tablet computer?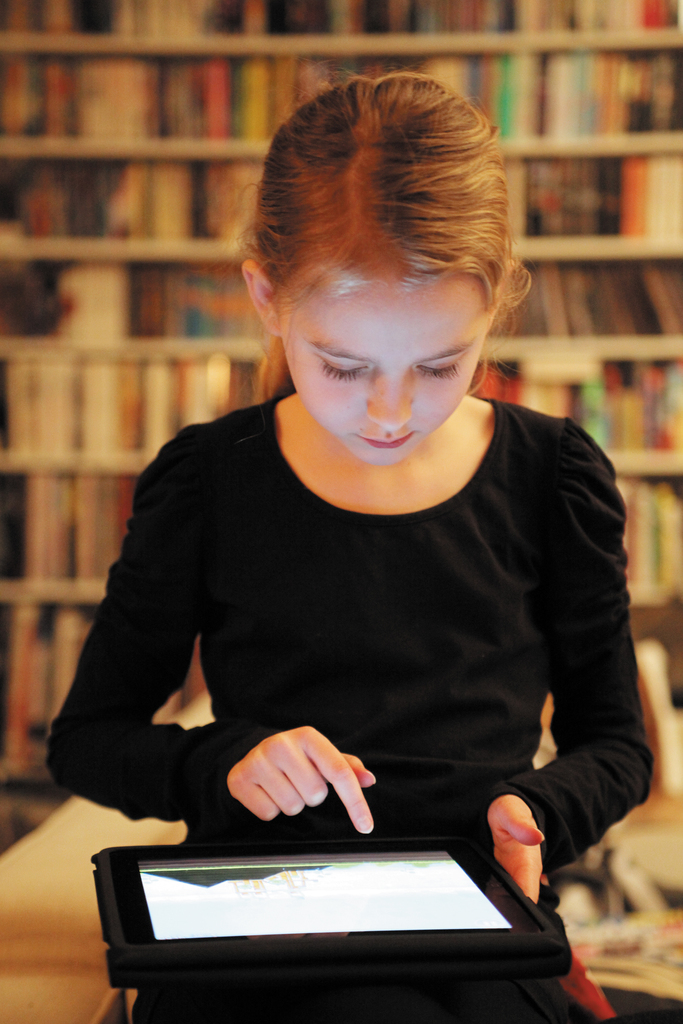
(88,836,572,1007)
